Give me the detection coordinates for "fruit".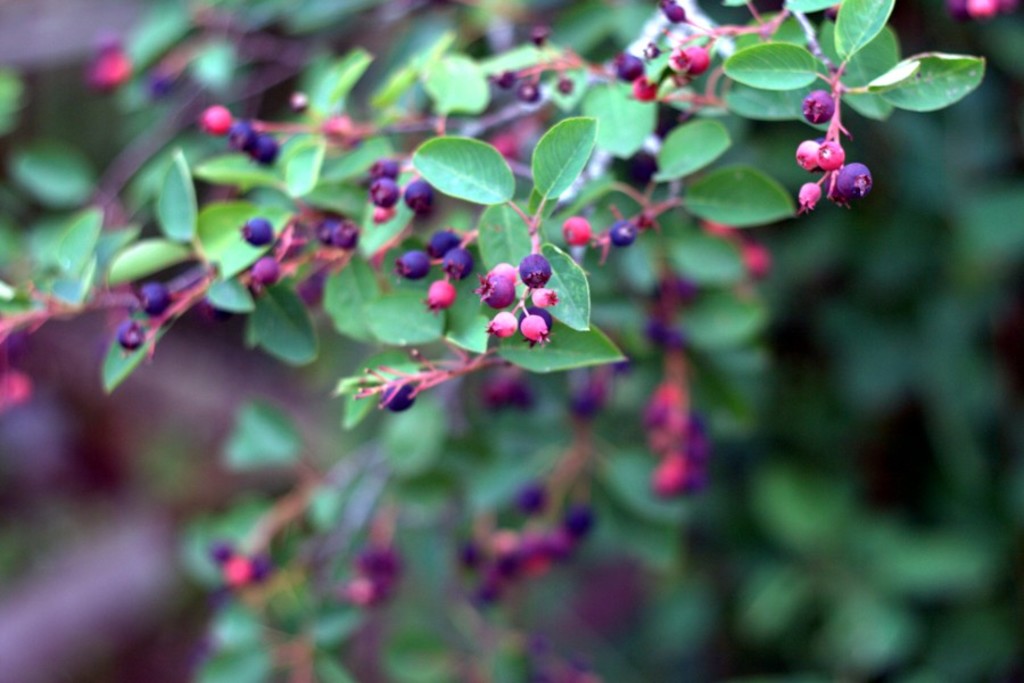
{"x1": 569, "y1": 364, "x2": 617, "y2": 419}.
